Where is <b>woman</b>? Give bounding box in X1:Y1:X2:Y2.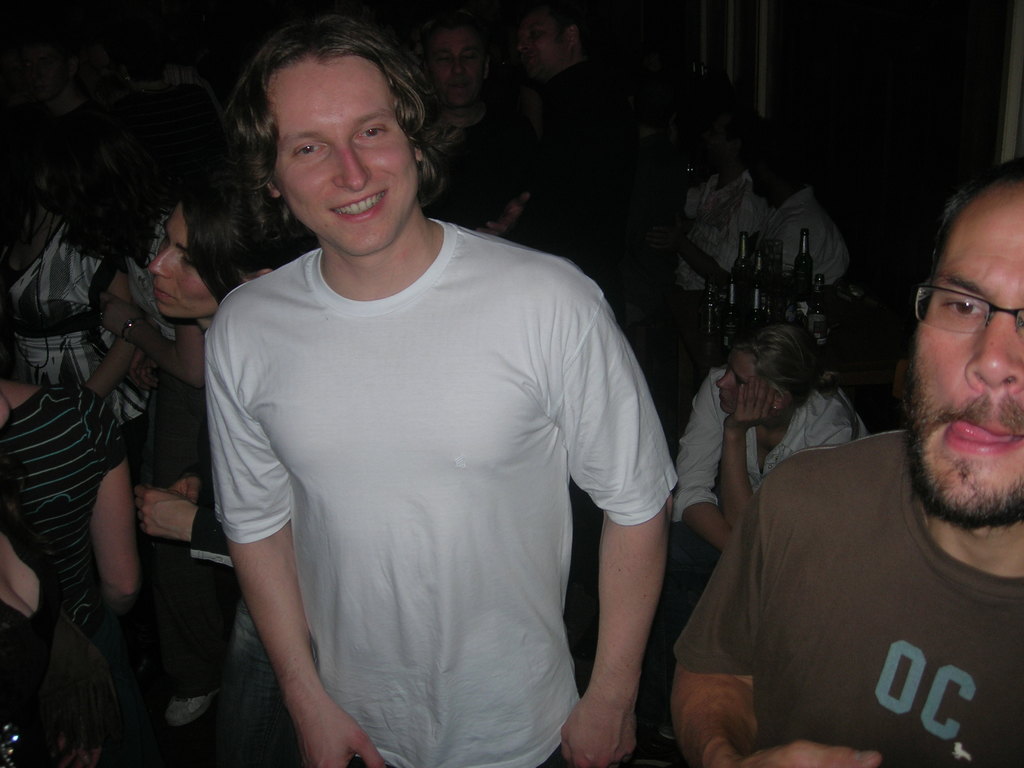
652:318:873:664.
